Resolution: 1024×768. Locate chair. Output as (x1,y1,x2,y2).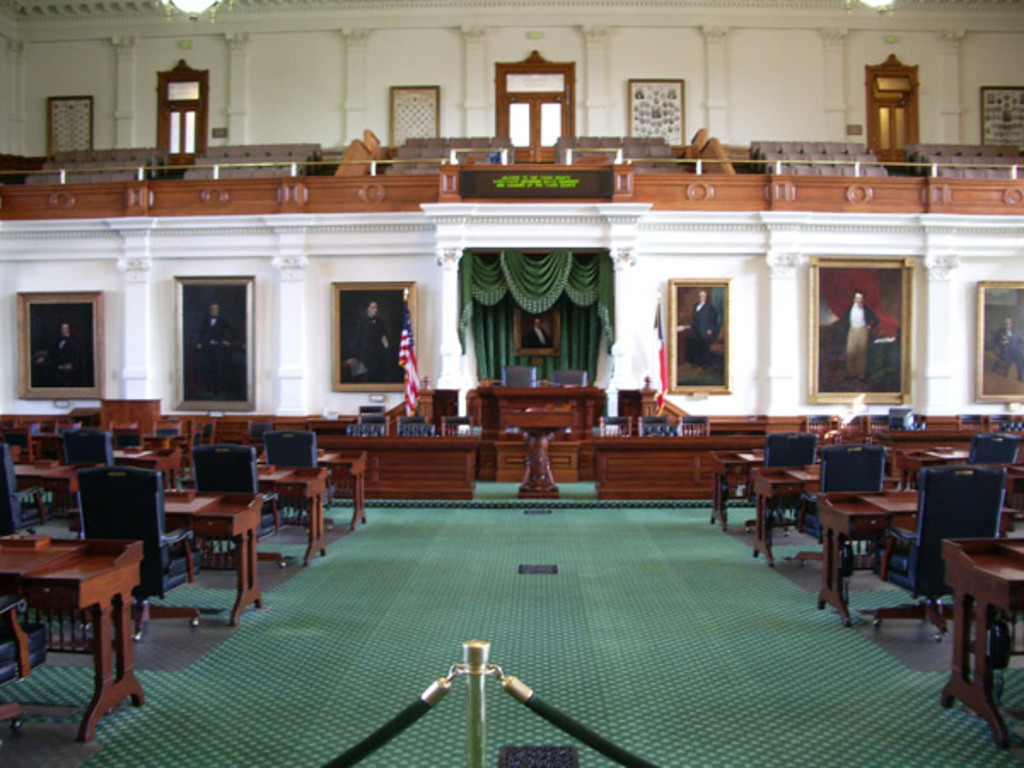
(502,362,536,387).
